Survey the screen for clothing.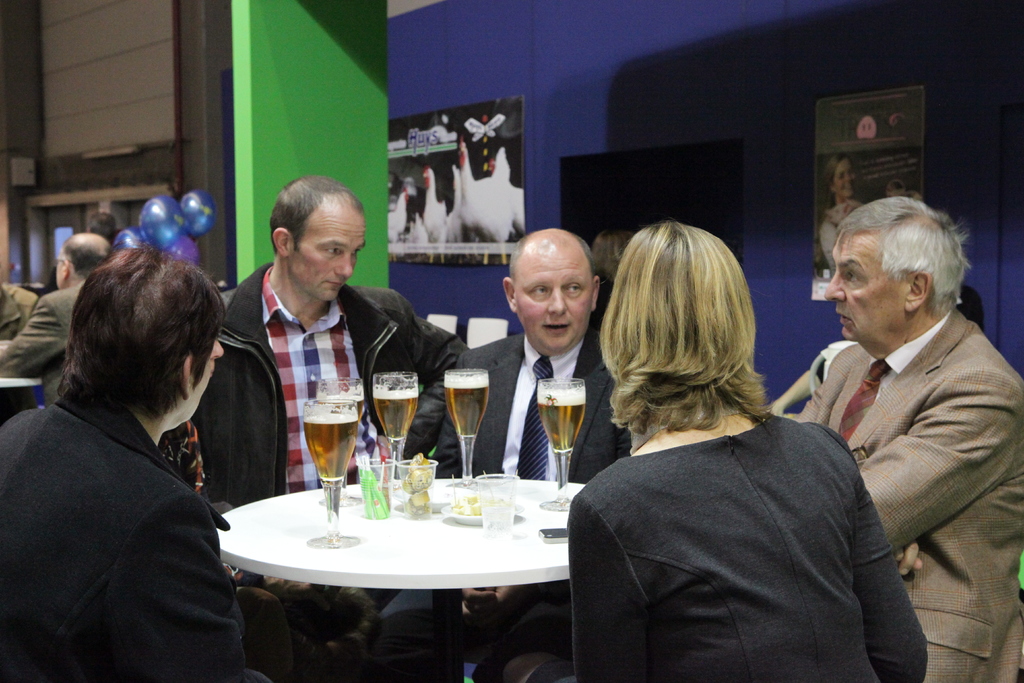
Survey found: [0, 368, 277, 682].
